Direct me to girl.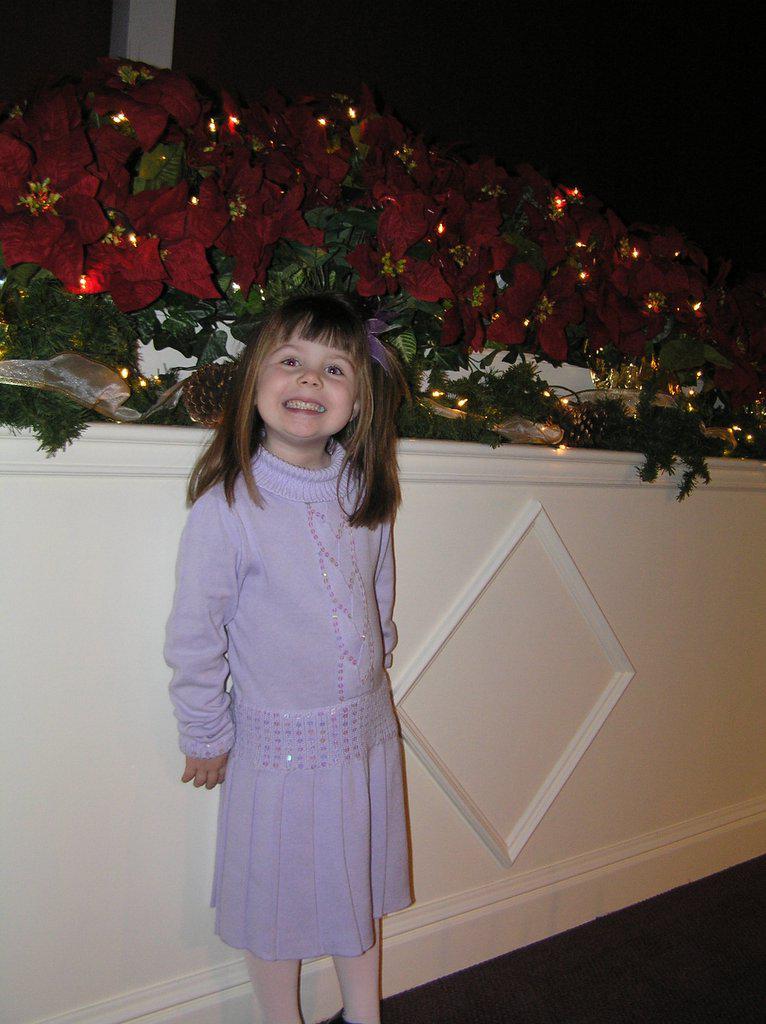
Direction: 166, 281, 416, 1018.
